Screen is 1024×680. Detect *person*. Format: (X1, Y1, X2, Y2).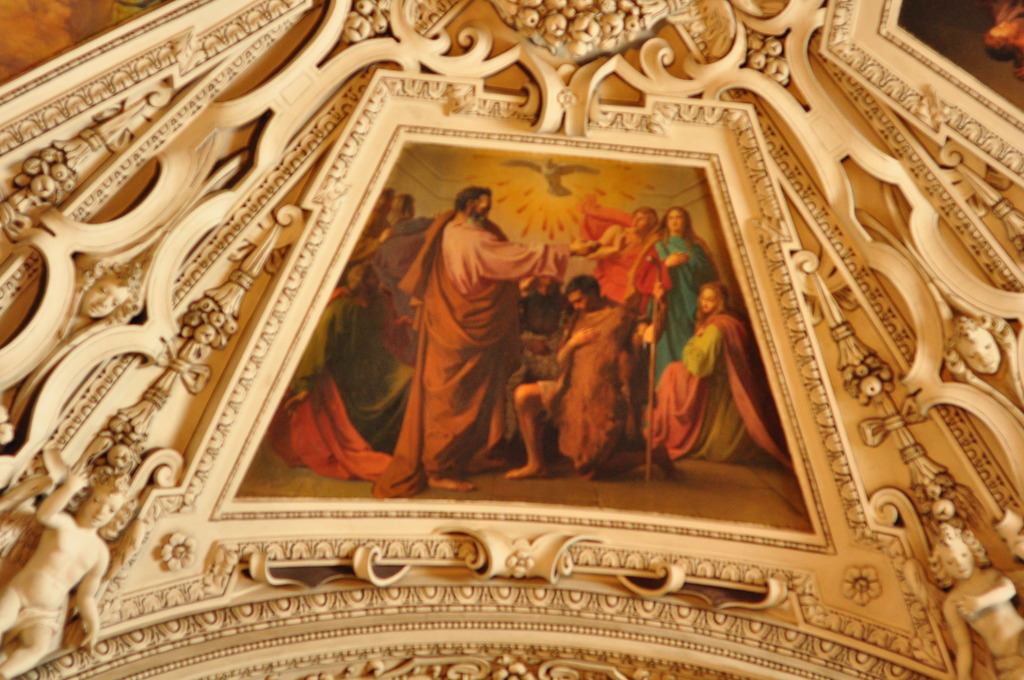
(498, 266, 582, 465).
